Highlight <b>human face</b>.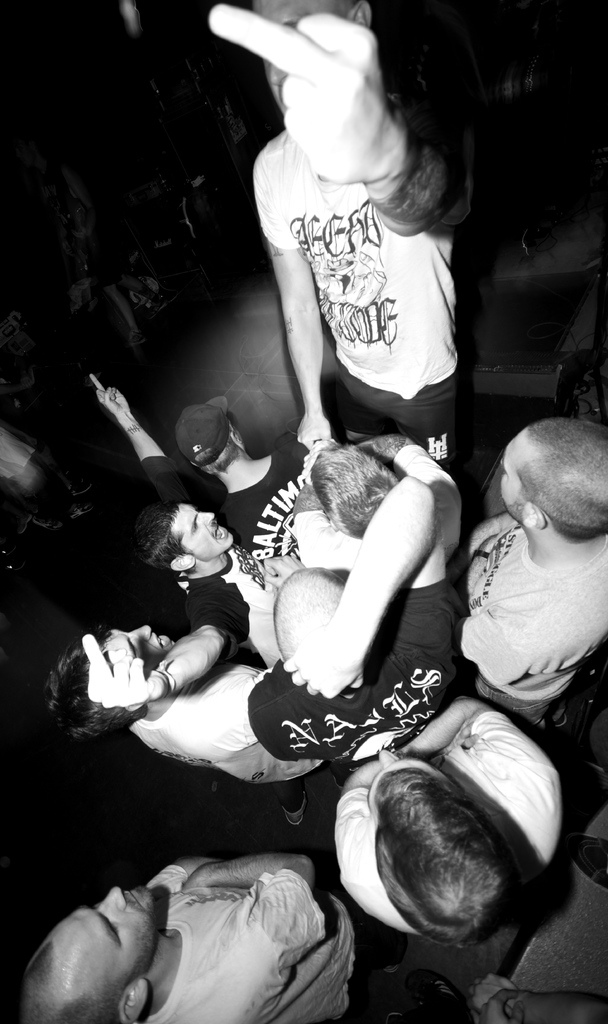
Highlighted region: [x1=366, y1=749, x2=433, y2=800].
